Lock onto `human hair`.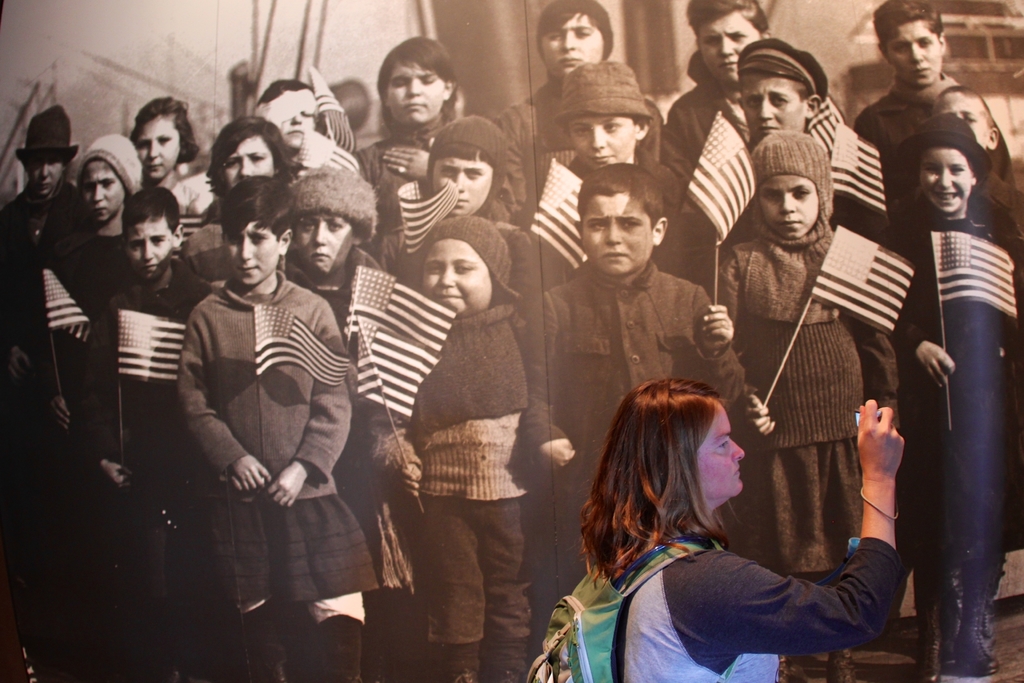
Locked: box(429, 142, 500, 174).
